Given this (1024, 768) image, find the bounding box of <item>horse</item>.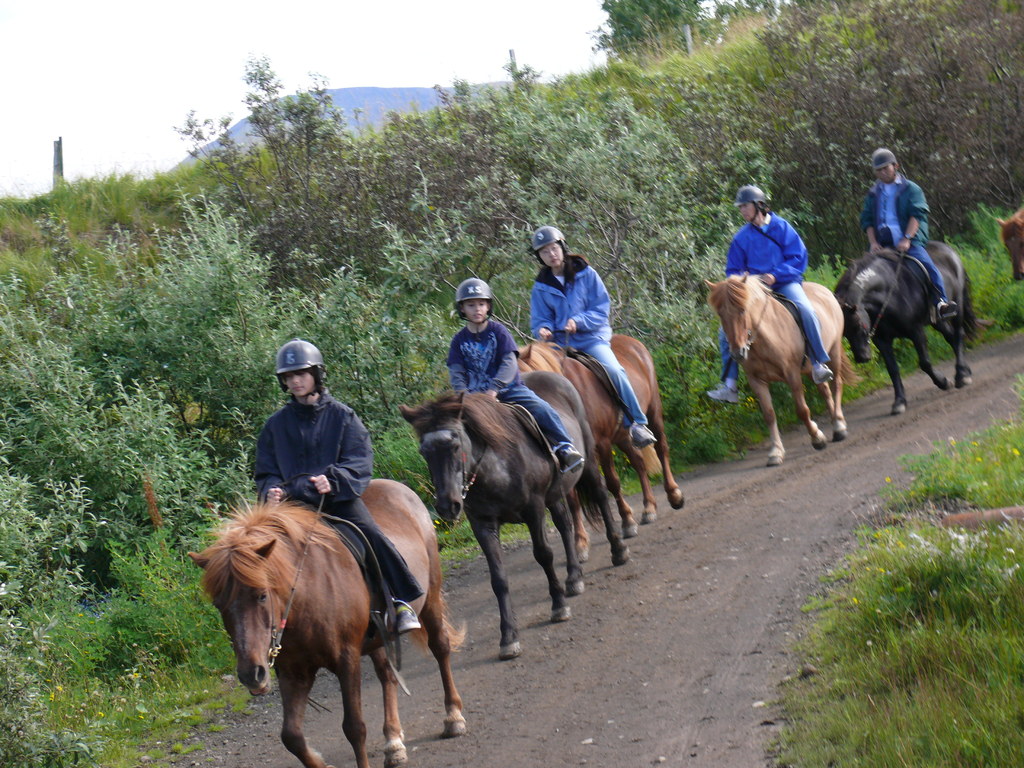
x1=188, y1=476, x2=468, y2=767.
